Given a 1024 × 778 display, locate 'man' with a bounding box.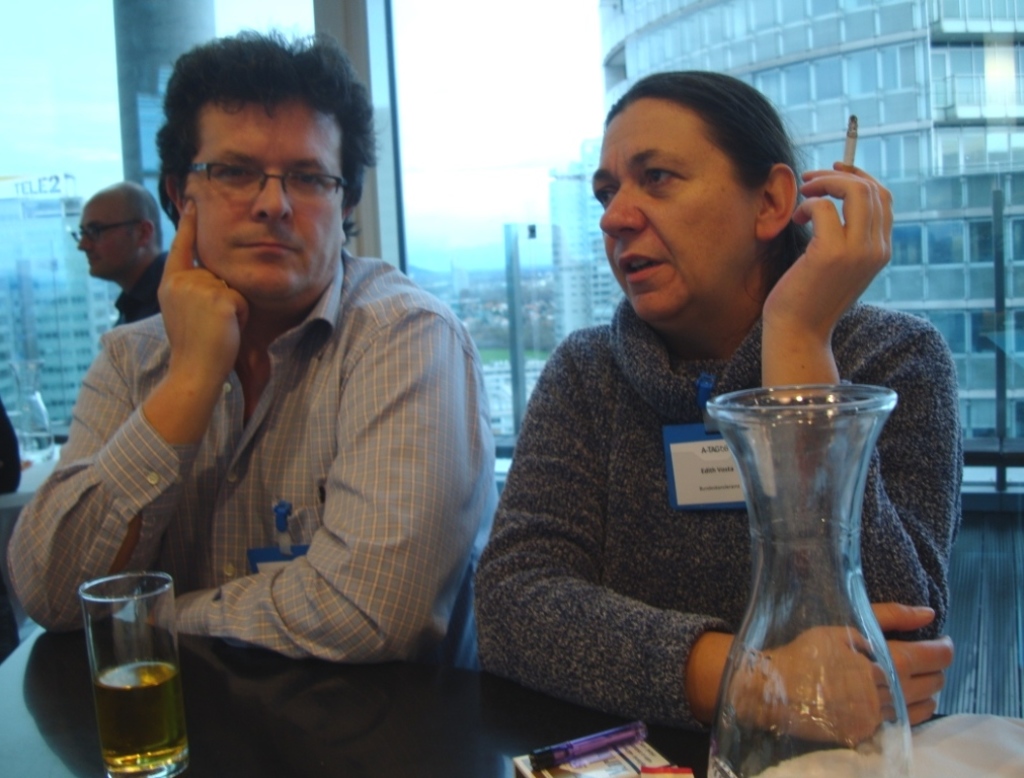
Located: 67,181,178,324.
